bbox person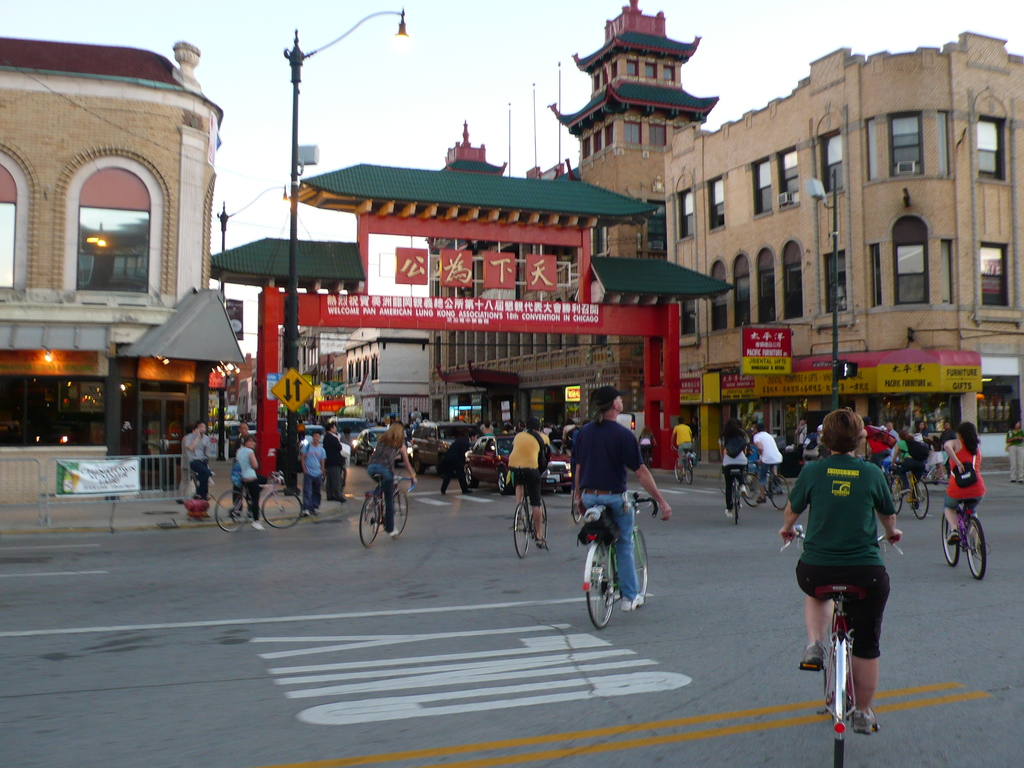
select_region(437, 431, 477, 496)
